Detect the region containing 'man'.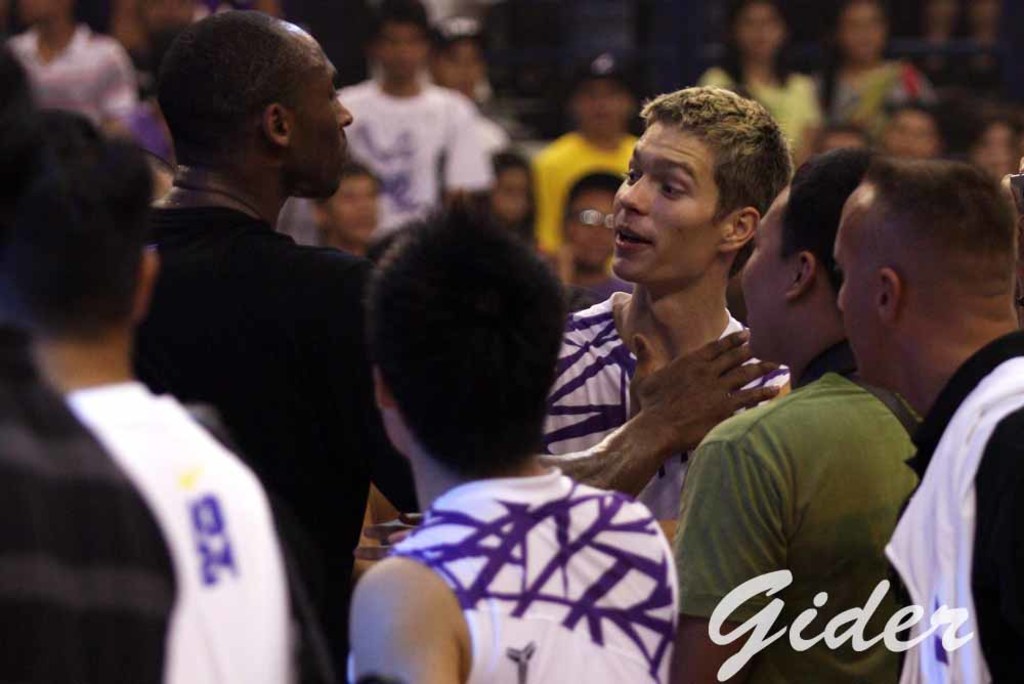
(542, 85, 786, 561).
